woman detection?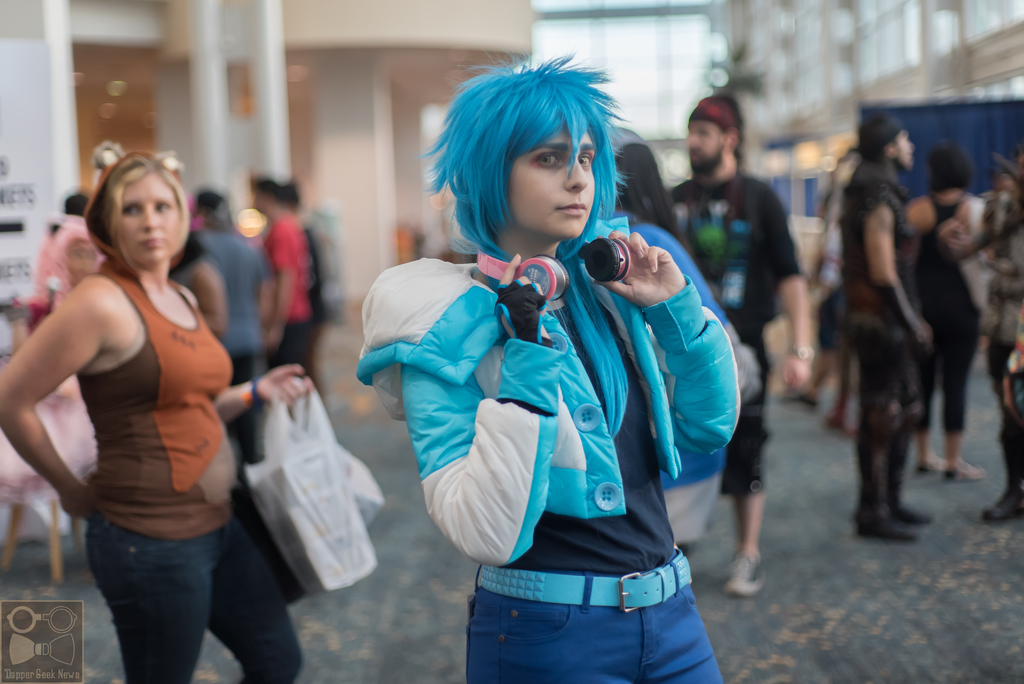
box=[39, 140, 310, 658]
